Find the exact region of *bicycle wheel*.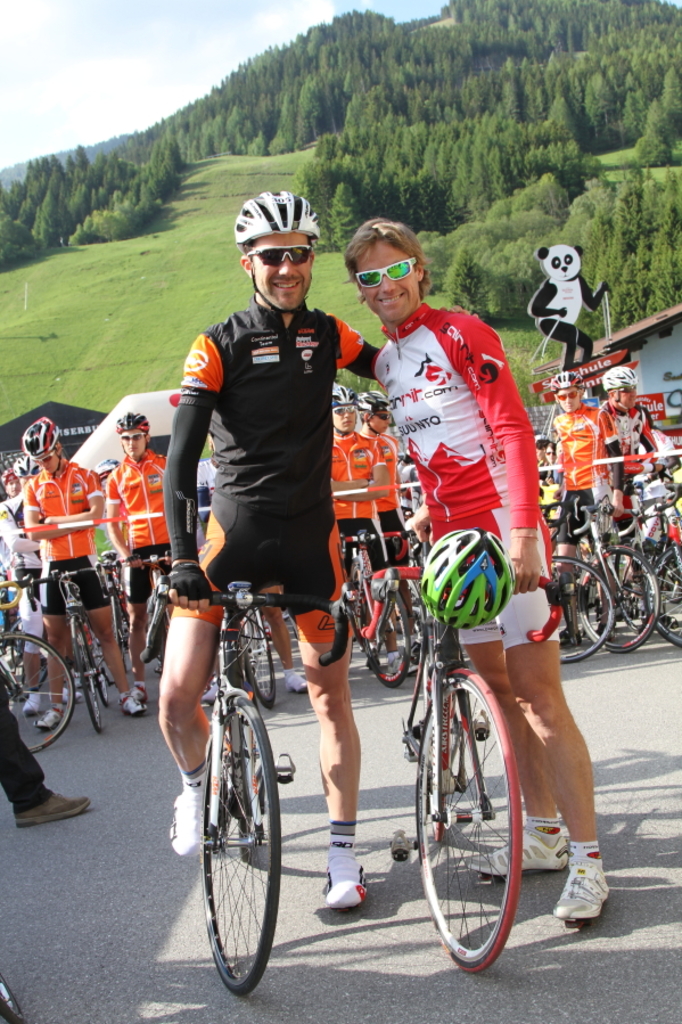
Exact region: 640,547,681,654.
